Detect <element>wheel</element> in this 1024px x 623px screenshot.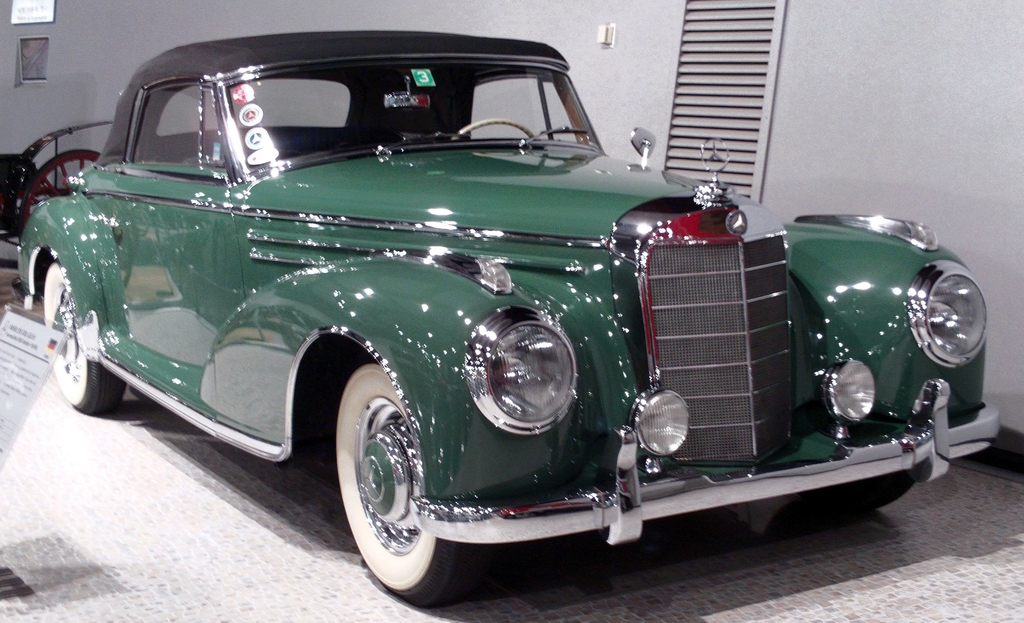
Detection: <bbox>42, 261, 125, 414</bbox>.
